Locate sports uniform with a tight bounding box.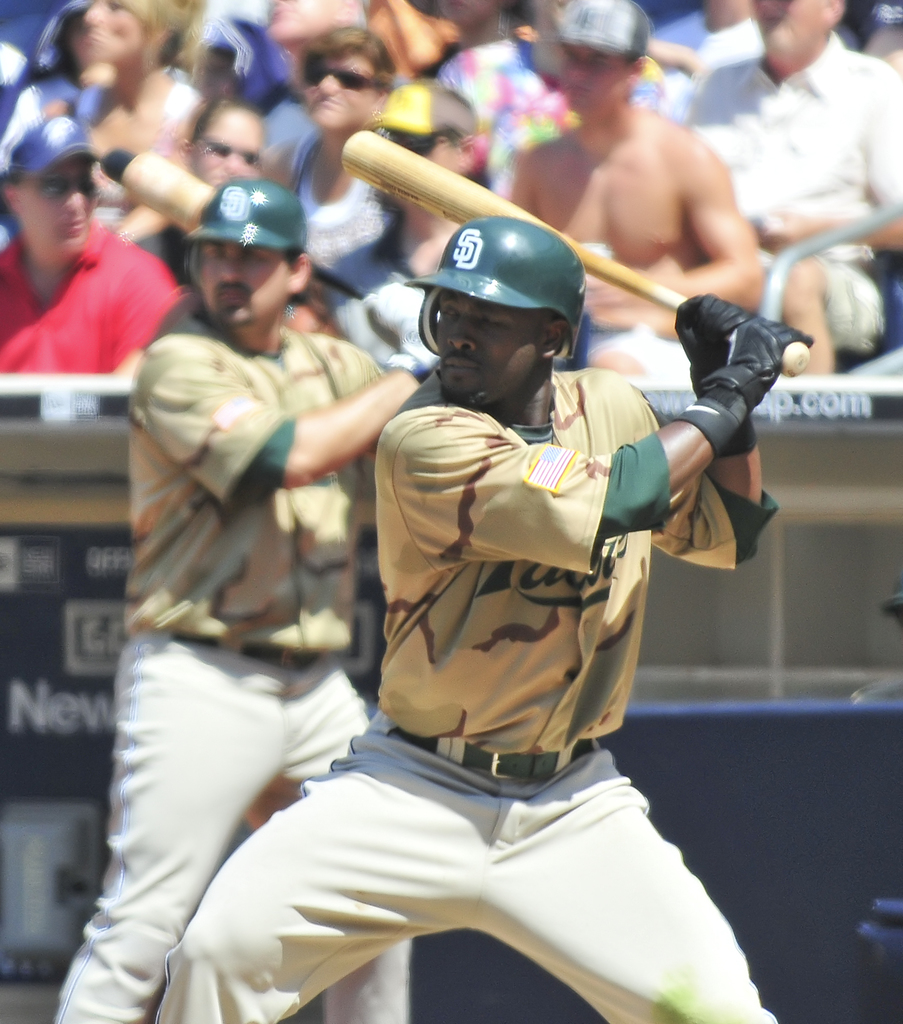
region(51, 295, 717, 1012).
